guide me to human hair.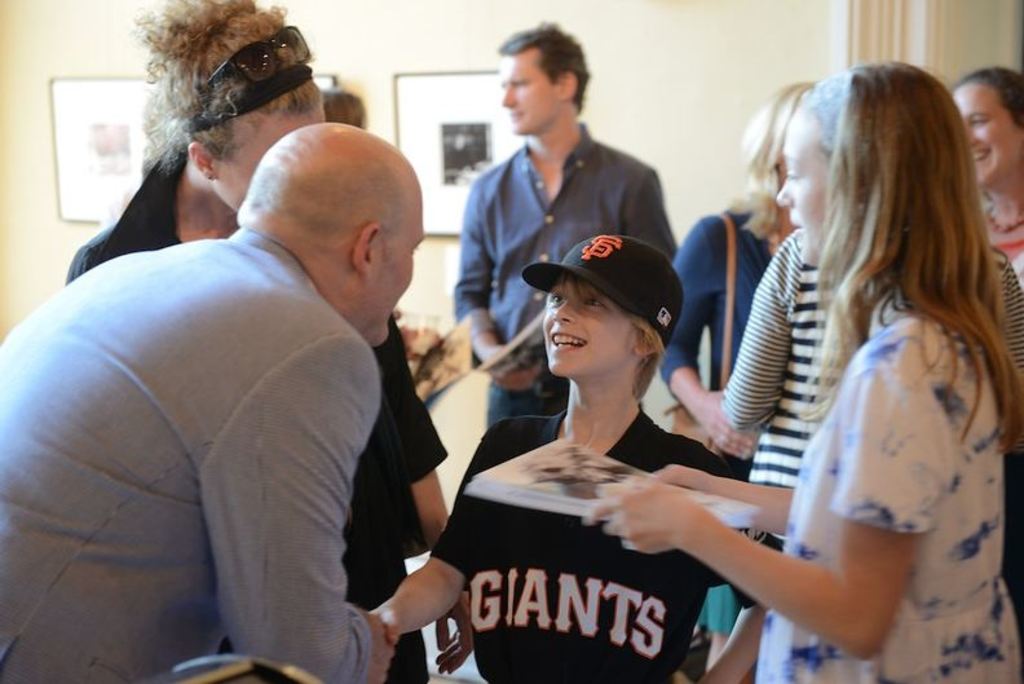
Guidance: box=[313, 83, 367, 134].
